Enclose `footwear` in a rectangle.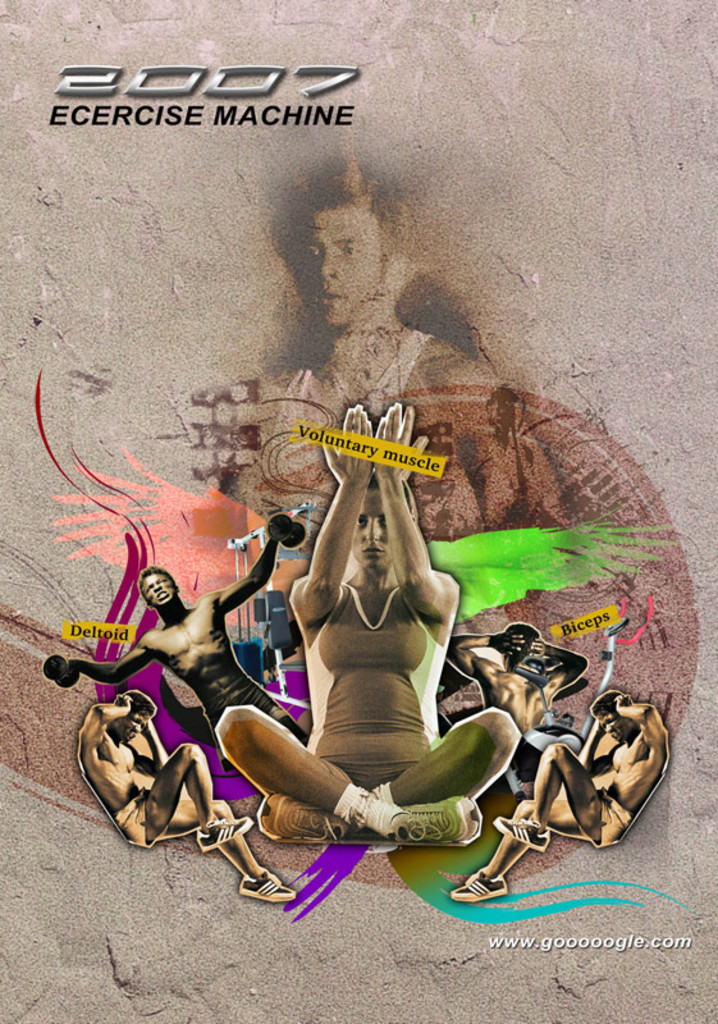
box=[256, 794, 367, 854].
